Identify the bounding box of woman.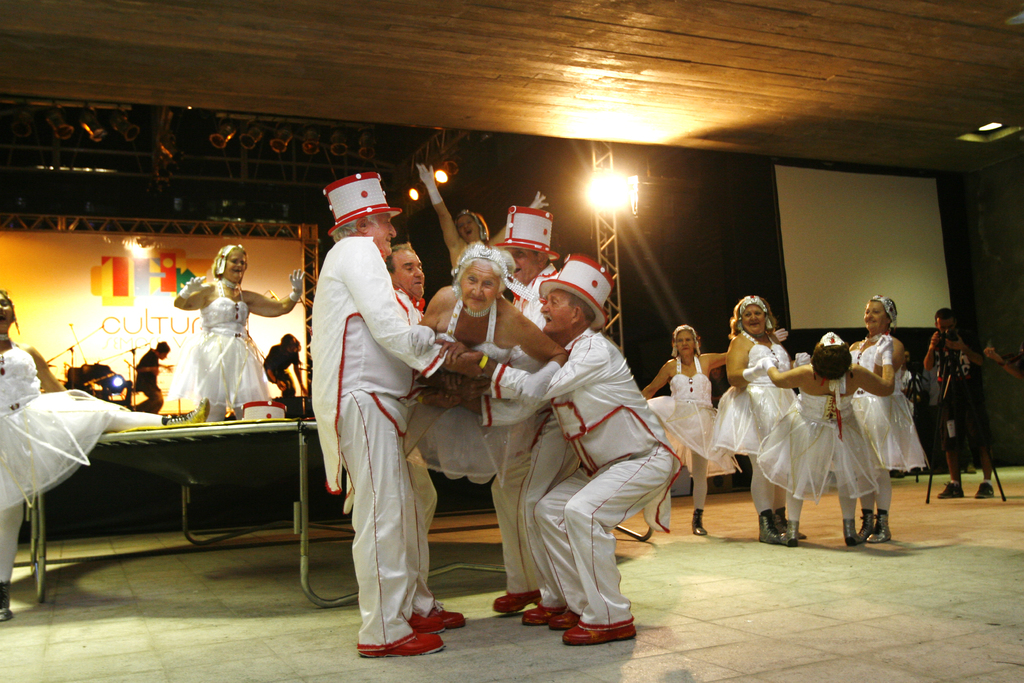
x1=757, y1=329, x2=894, y2=536.
